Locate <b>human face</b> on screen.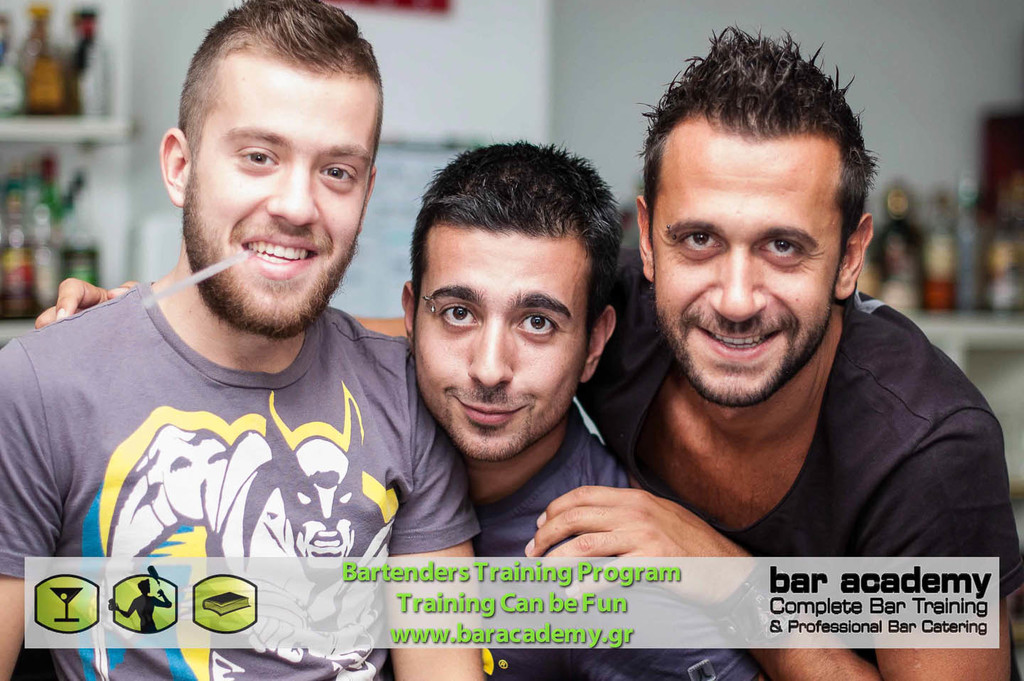
On screen at rect(201, 69, 379, 337).
